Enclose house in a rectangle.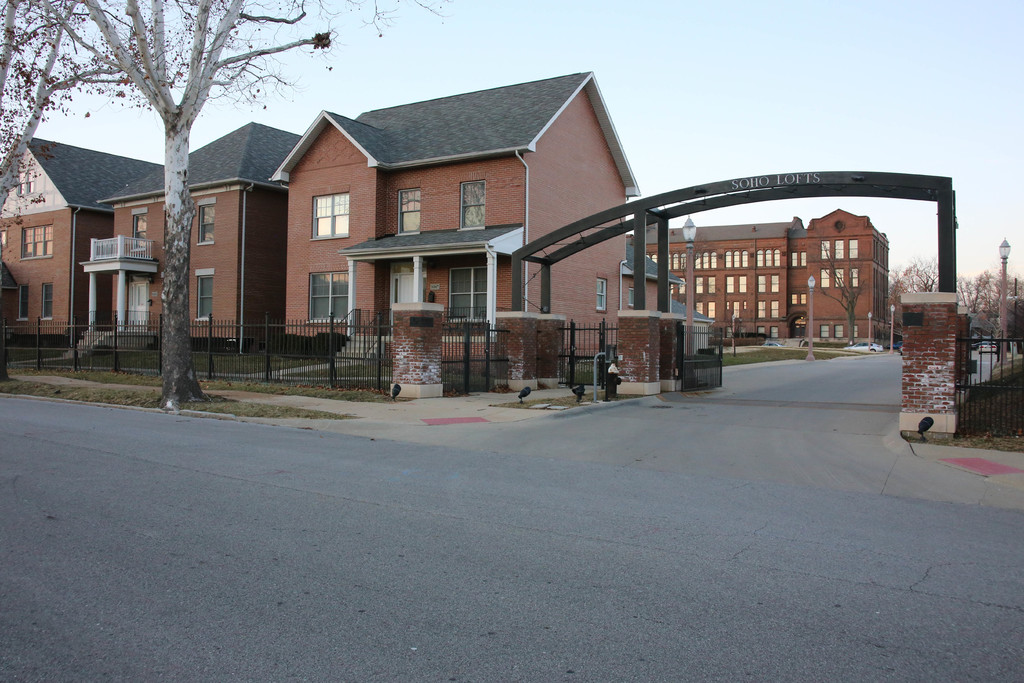
{"x1": 97, "y1": 115, "x2": 290, "y2": 349}.
